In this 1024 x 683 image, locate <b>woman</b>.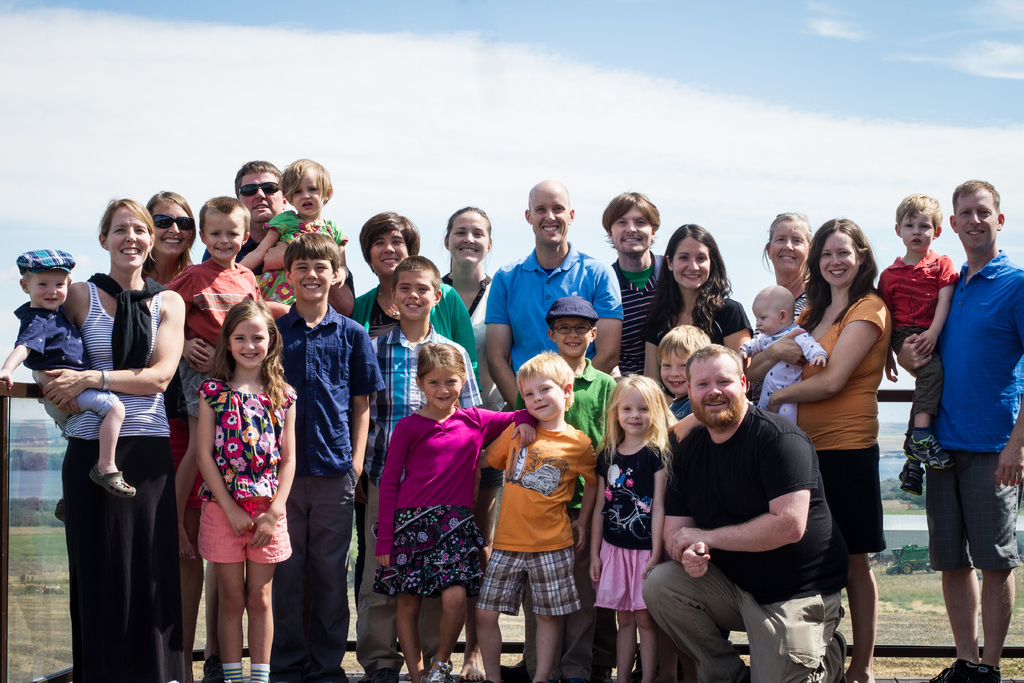
Bounding box: [x1=744, y1=216, x2=894, y2=682].
